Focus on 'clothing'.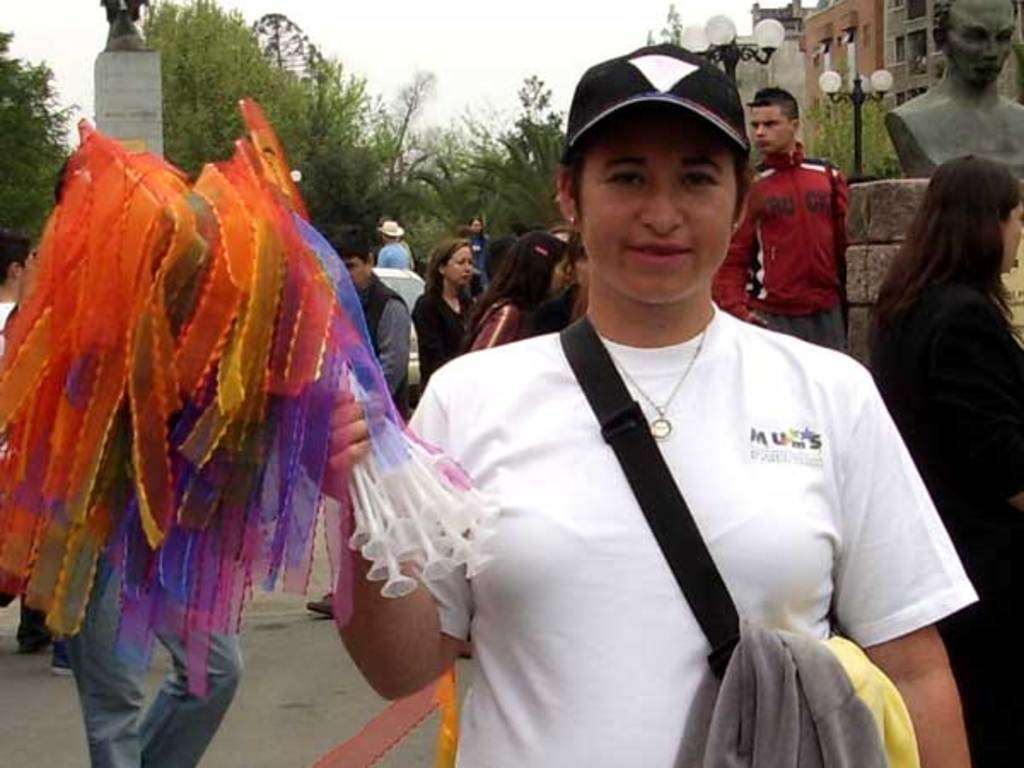
Focused at [x1=406, y1=249, x2=961, y2=756].
